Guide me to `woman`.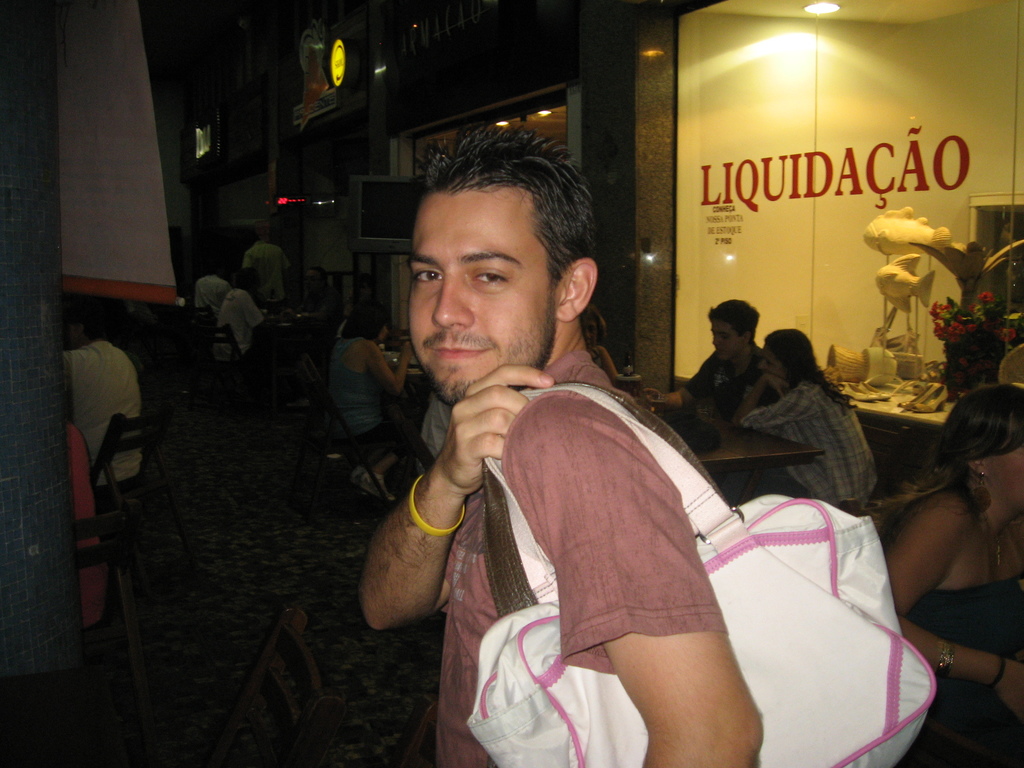
Guidance: l=729, t=332, r=881, b=507.
